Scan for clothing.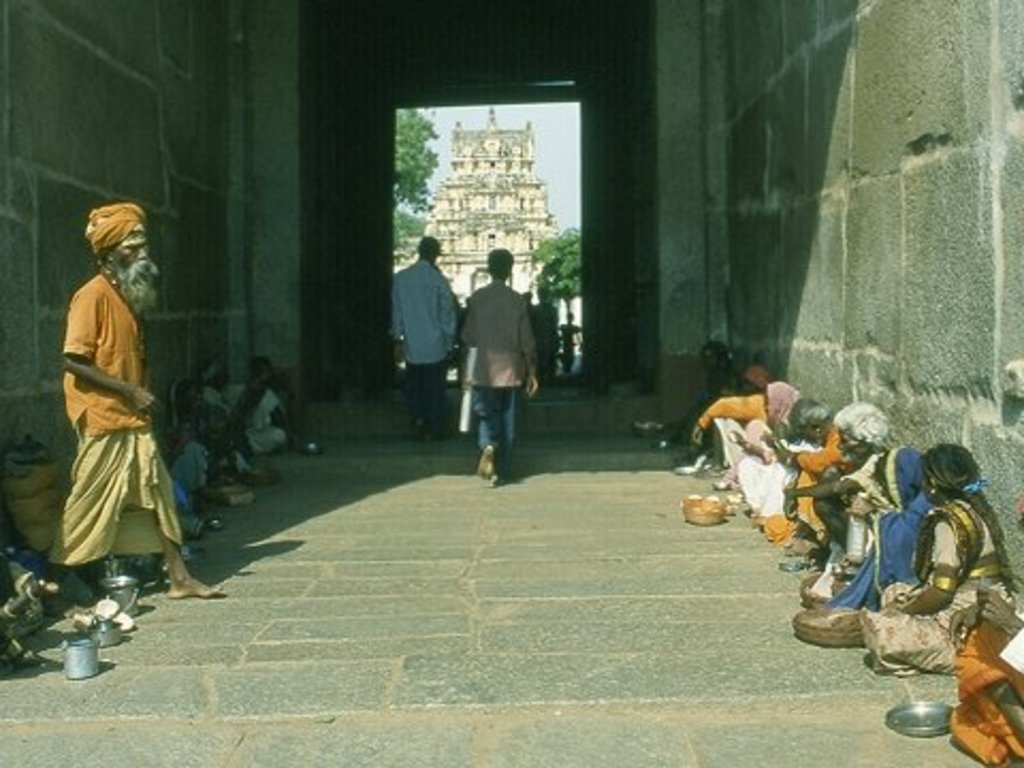
Scan result: <bbox>0, 553, 47, 640</bbox>.
